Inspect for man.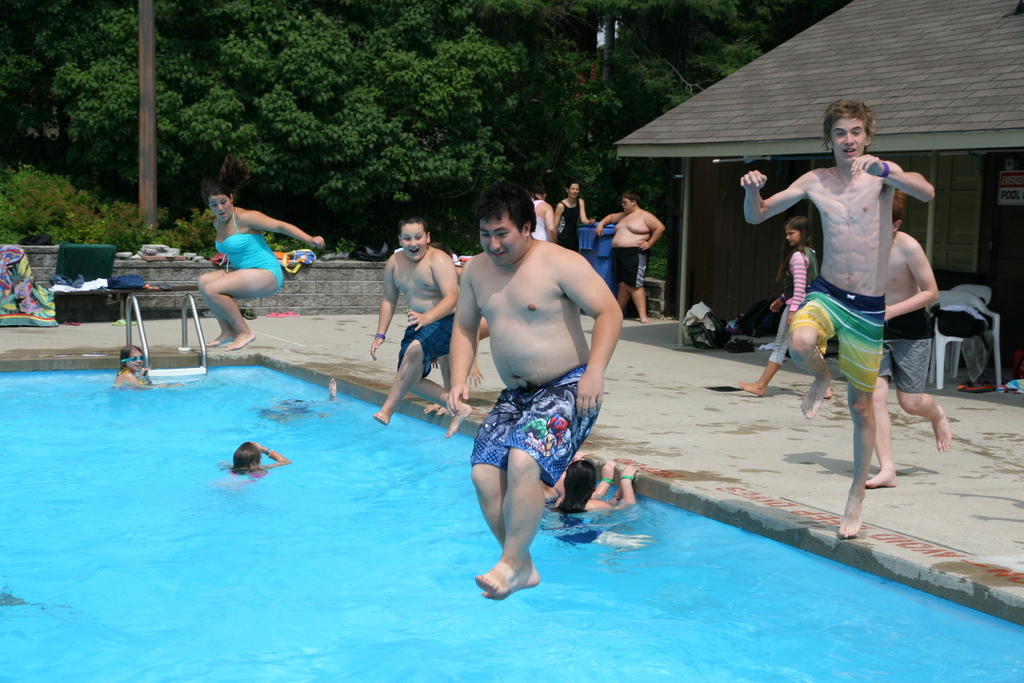
Inspection: select_region(370, 219, 463, 437).
